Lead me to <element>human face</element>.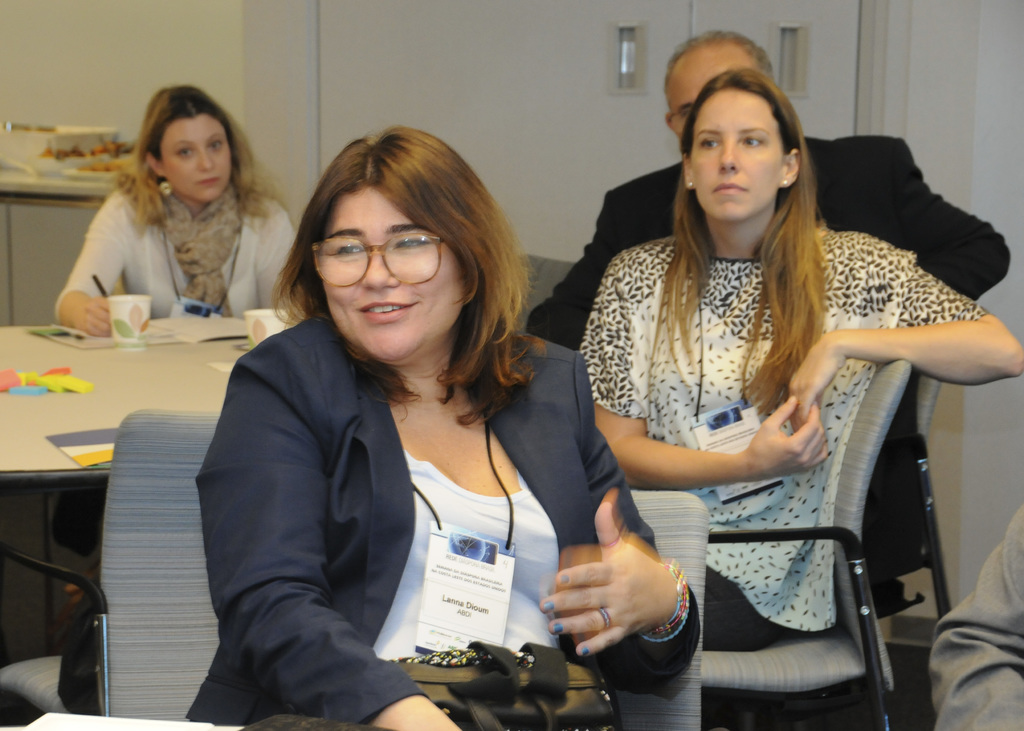
Lead to [320,188,467,363].
